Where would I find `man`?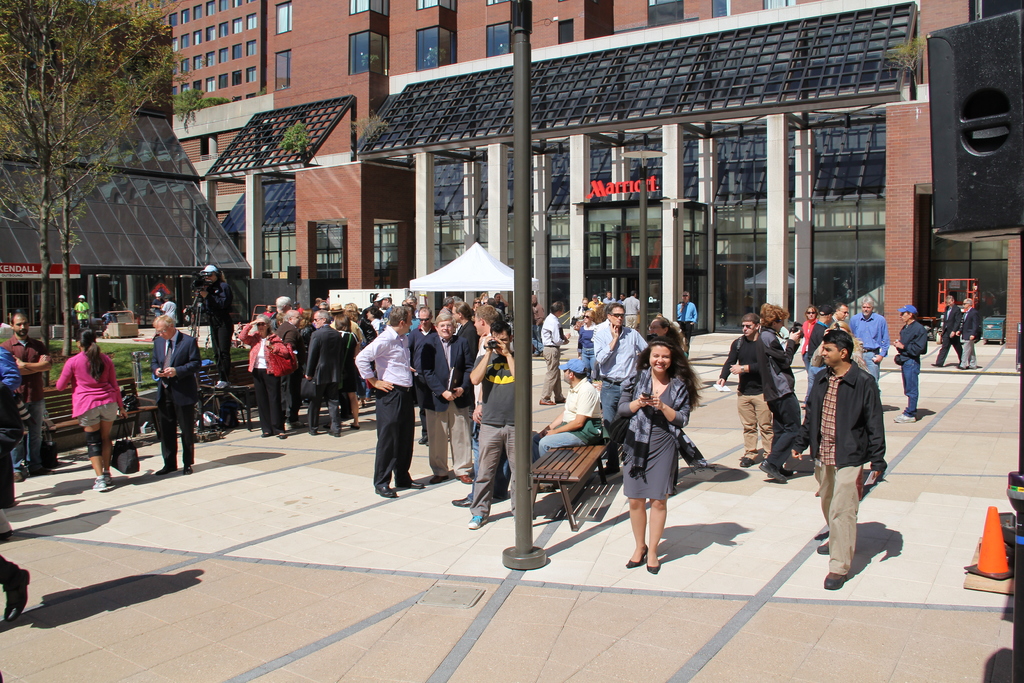
At [540, 300, 571, 404].
